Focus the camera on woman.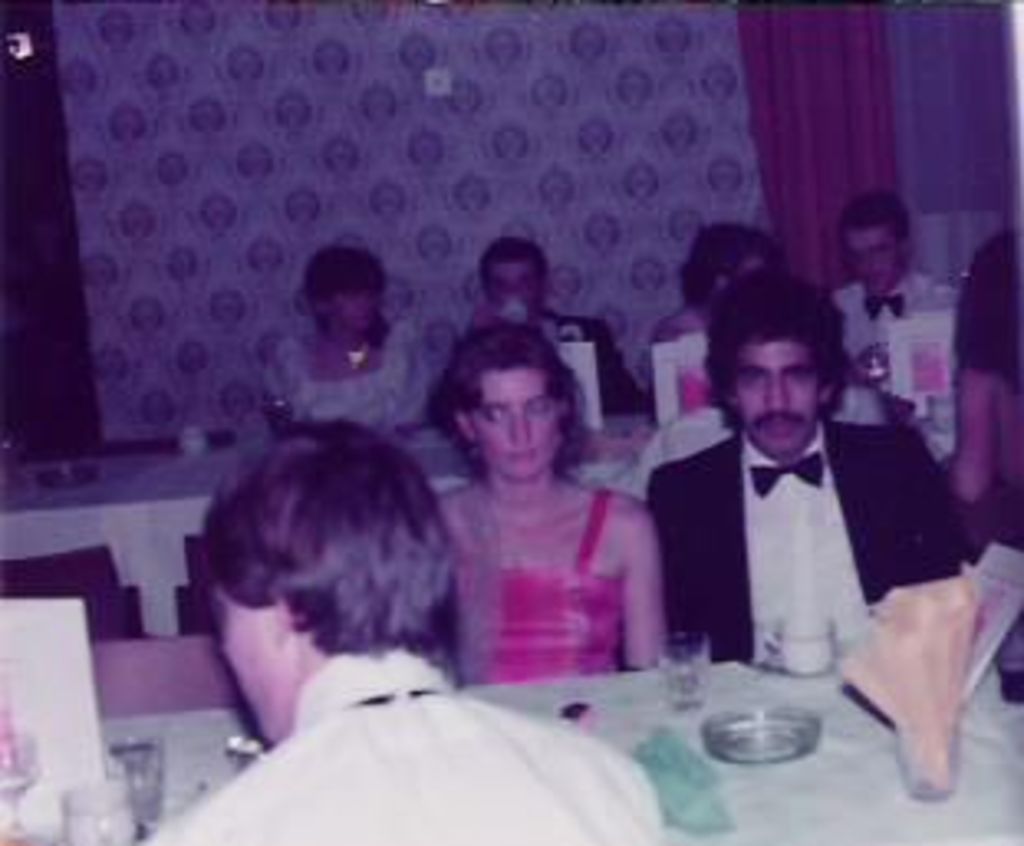
Focus region: BBox(405, 316, 682, 718).
